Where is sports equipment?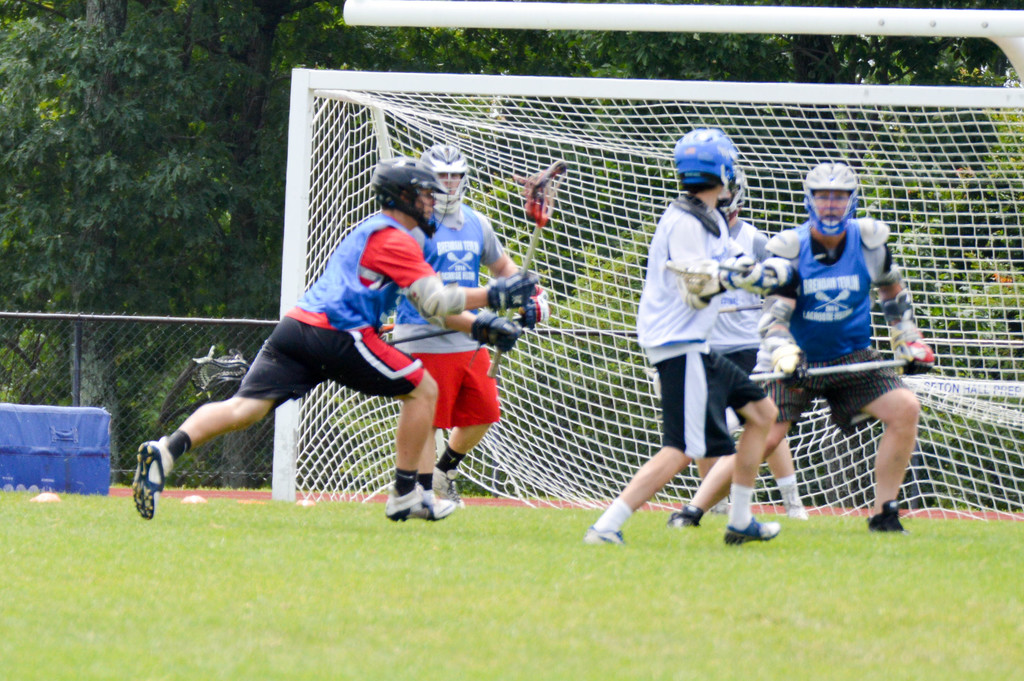
[x1=884, y1=308, x2=932, y2=372].
